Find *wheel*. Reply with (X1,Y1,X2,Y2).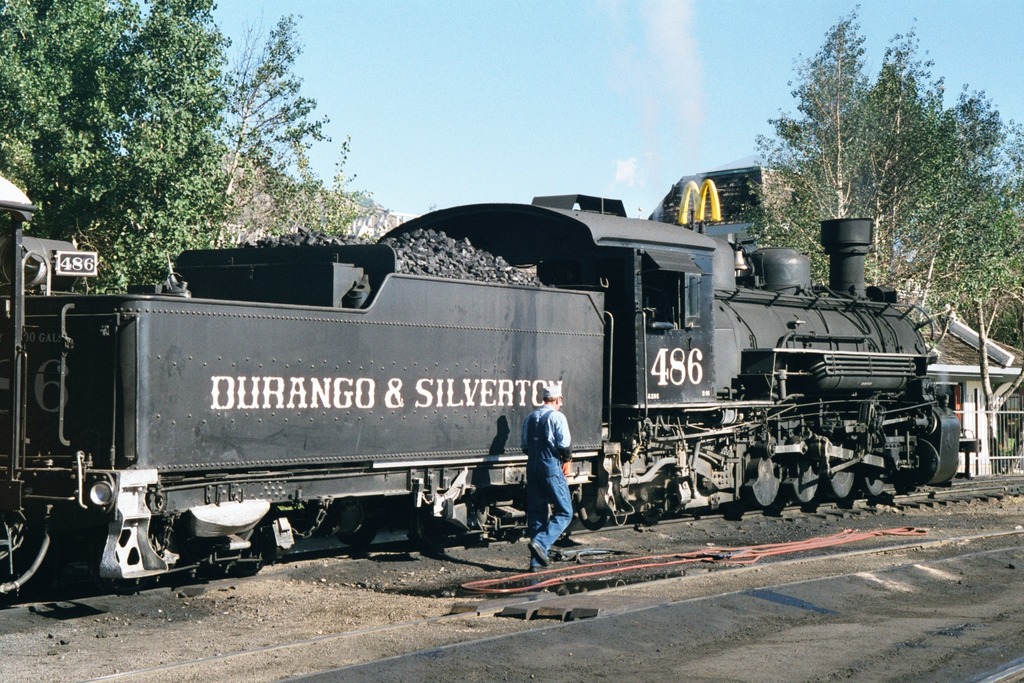
(825,436,855,500).
